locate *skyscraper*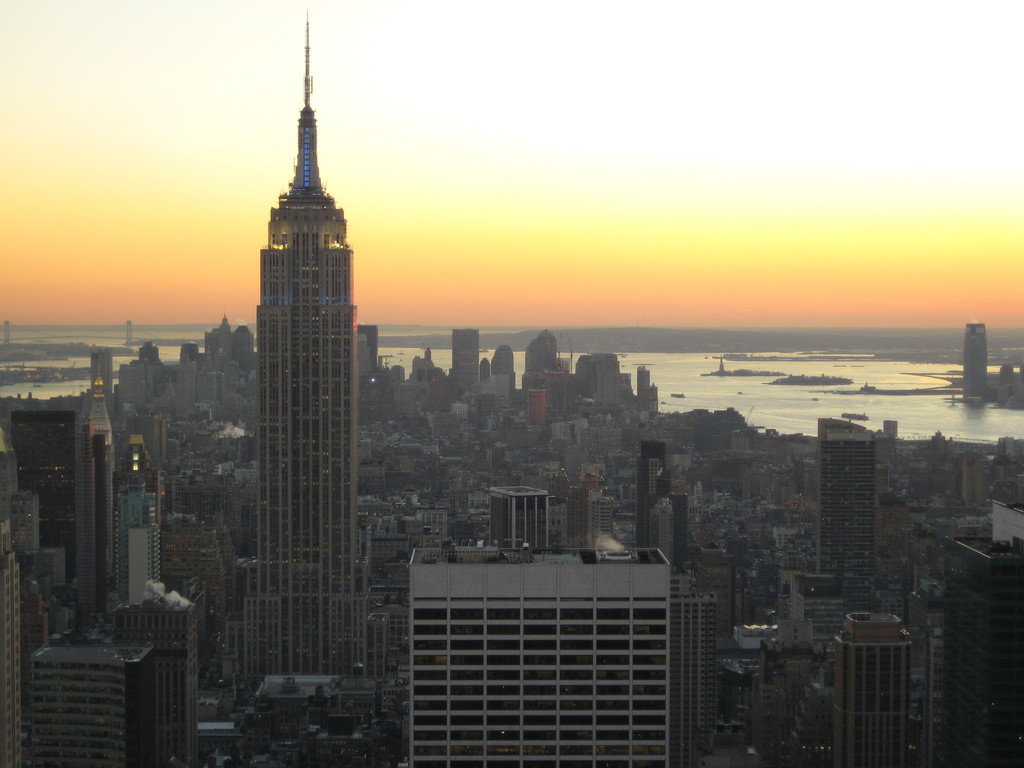
left=451, top=330, right=480, bottom=388
